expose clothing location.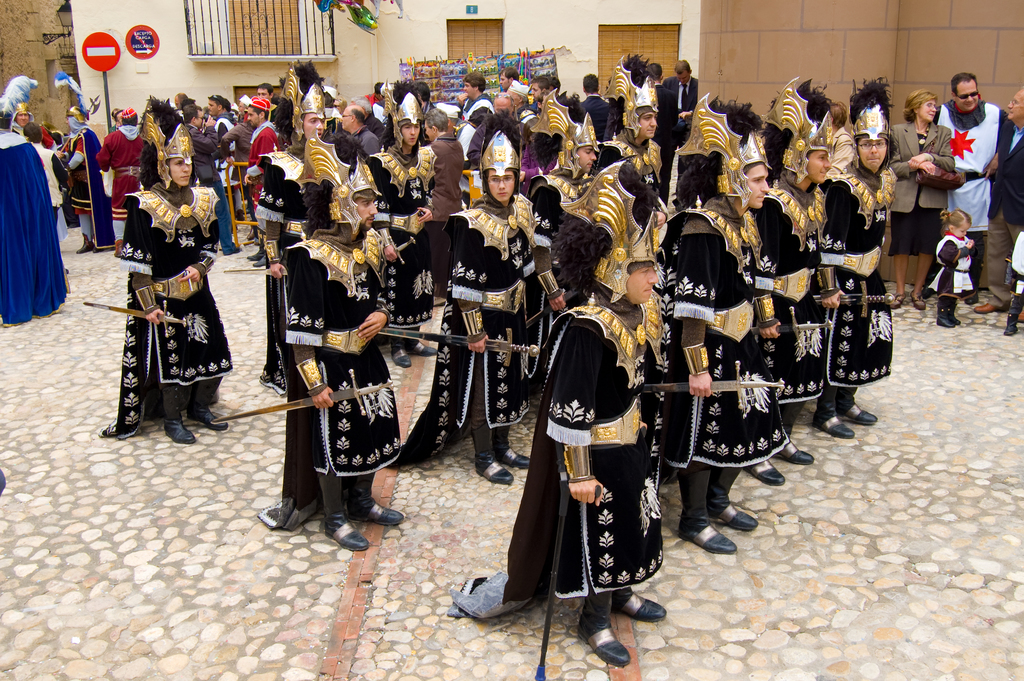
Exposed at 575, 94, 623, 137.
